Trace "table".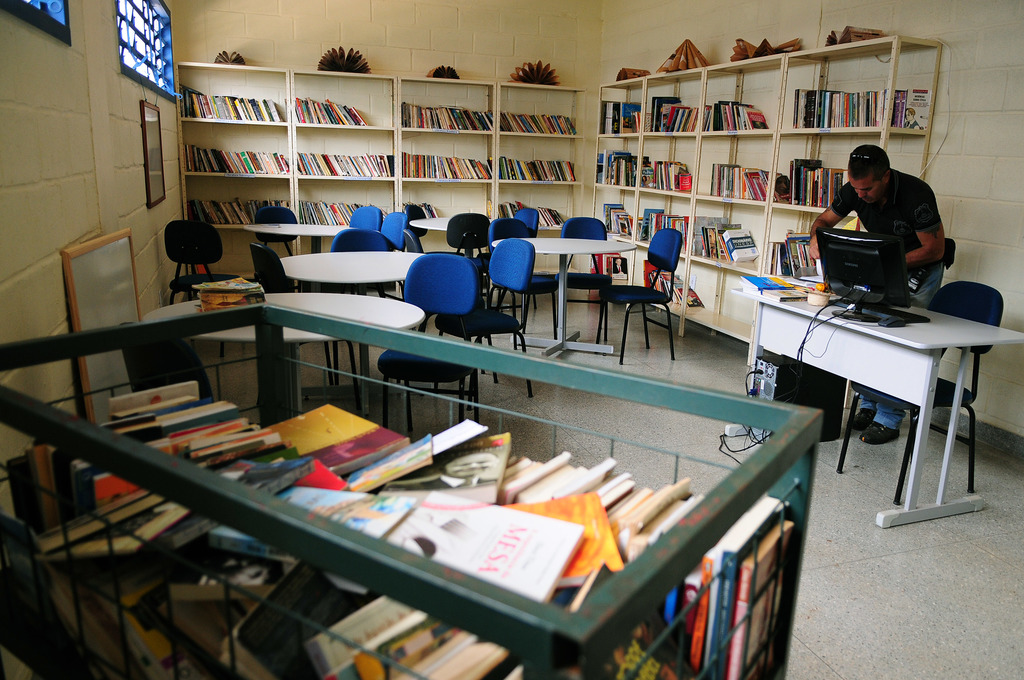
Traced to bbox=[278, 252, 425, 286].
